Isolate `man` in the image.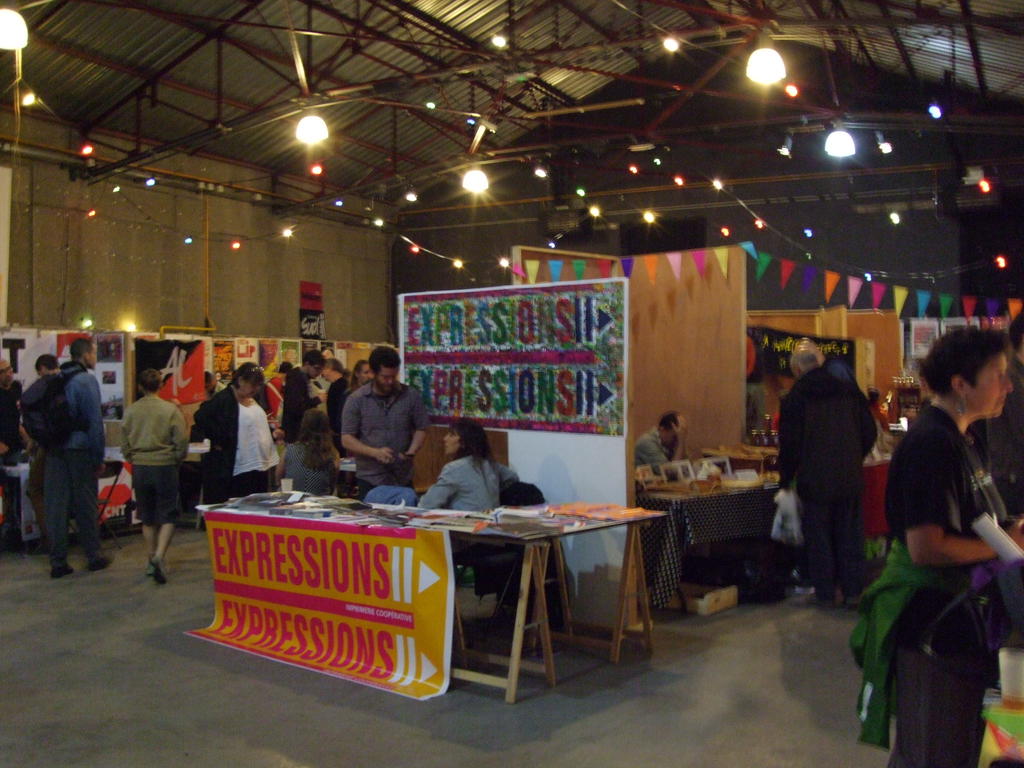
Isolated region: <region>778, 352, 877, 607</region>.
